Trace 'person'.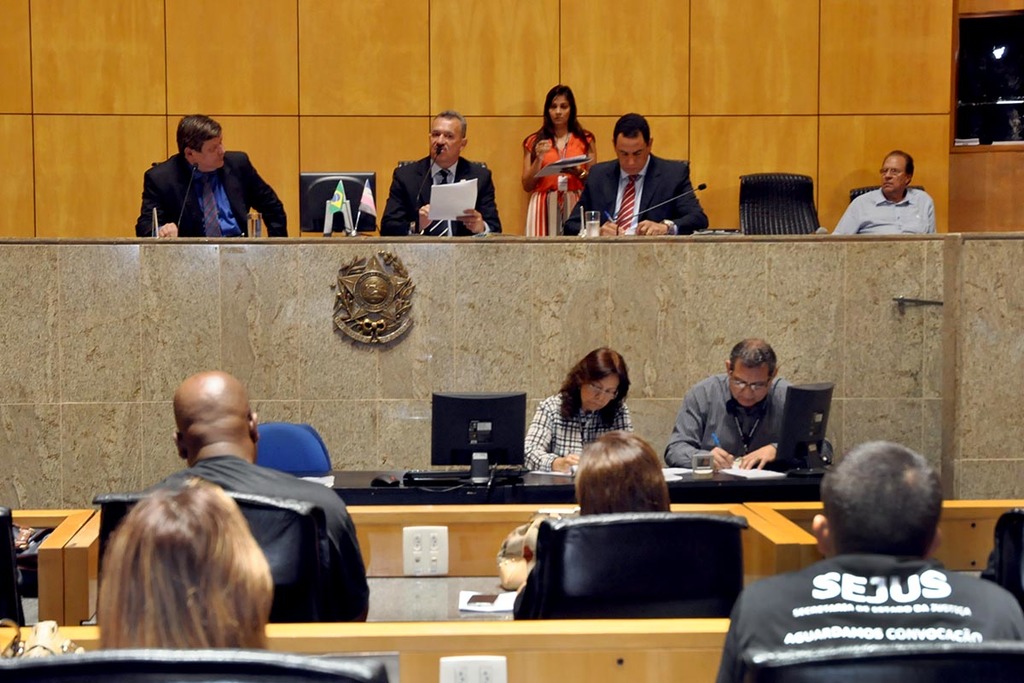
Traced to {"left": 522, "top": 82, "right": 597, "bottom": 236}.
